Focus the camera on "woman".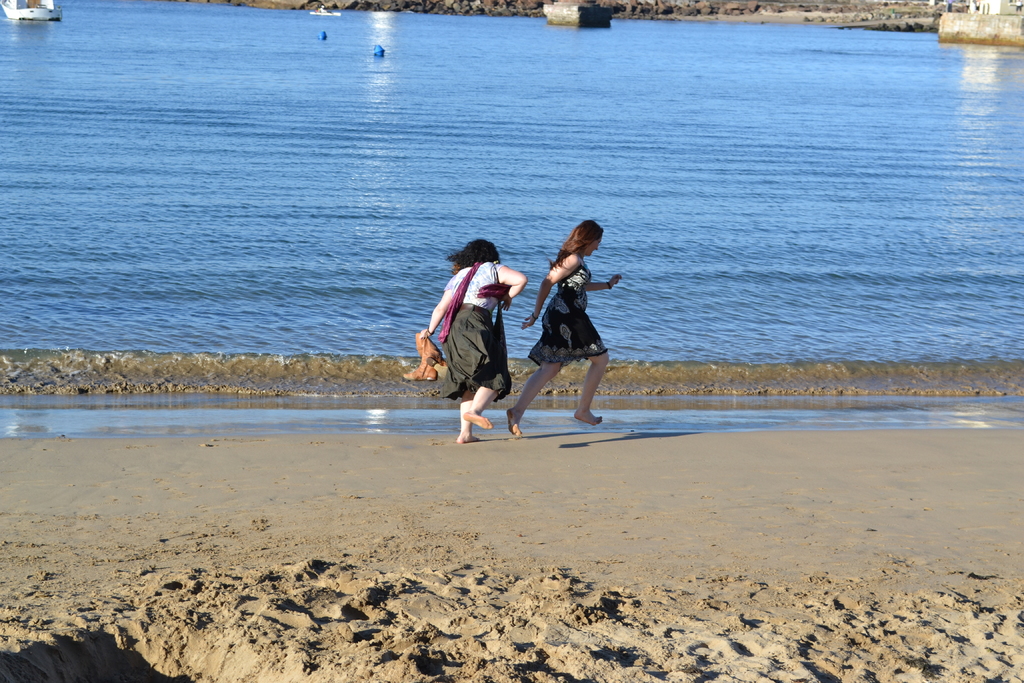
Focus region: (439,227,520,459).
